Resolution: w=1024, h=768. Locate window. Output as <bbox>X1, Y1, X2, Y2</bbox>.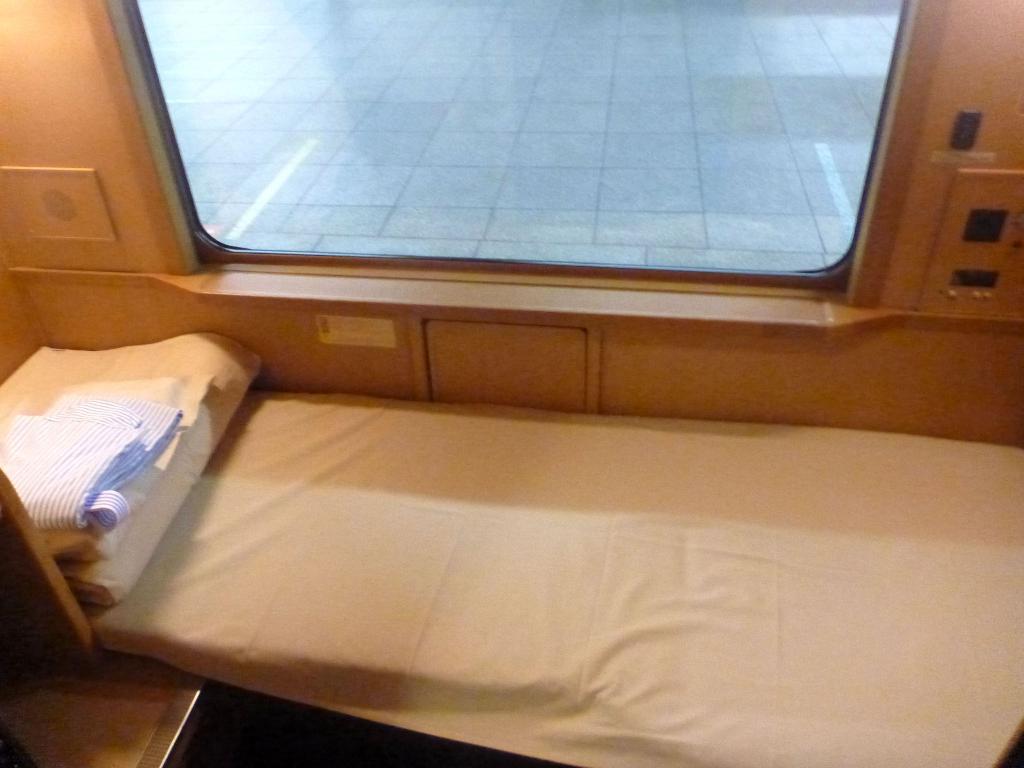
<bbox>99, 20, 956, 317</bbox>.
